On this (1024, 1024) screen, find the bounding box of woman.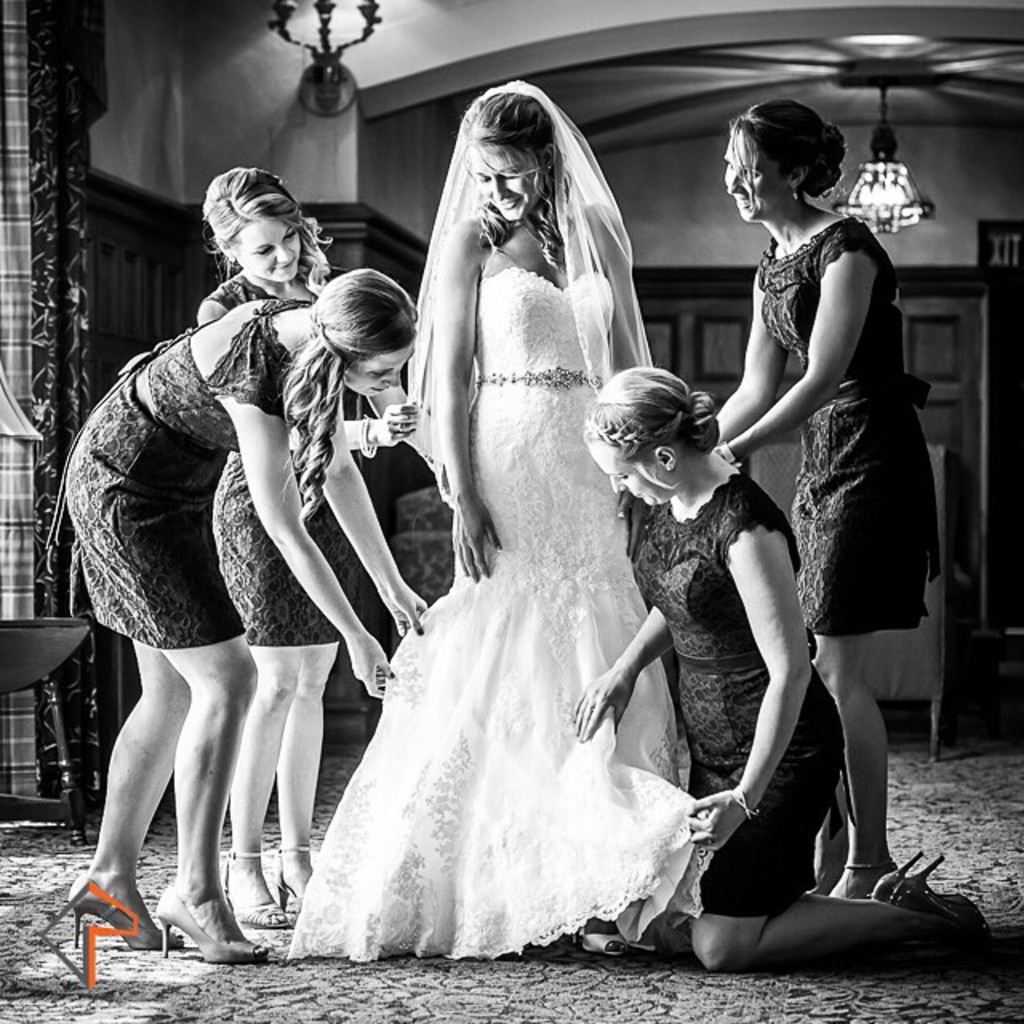
Bounding box: (195,168,434,928).
